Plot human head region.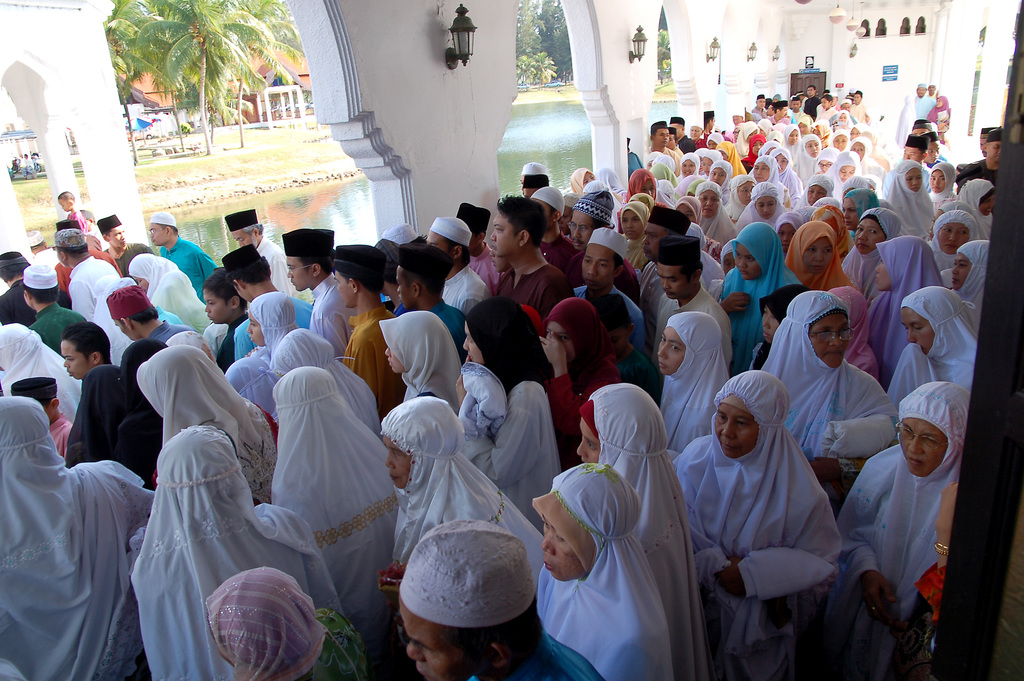
Plotted at box=[576, 382, 663, 472].
